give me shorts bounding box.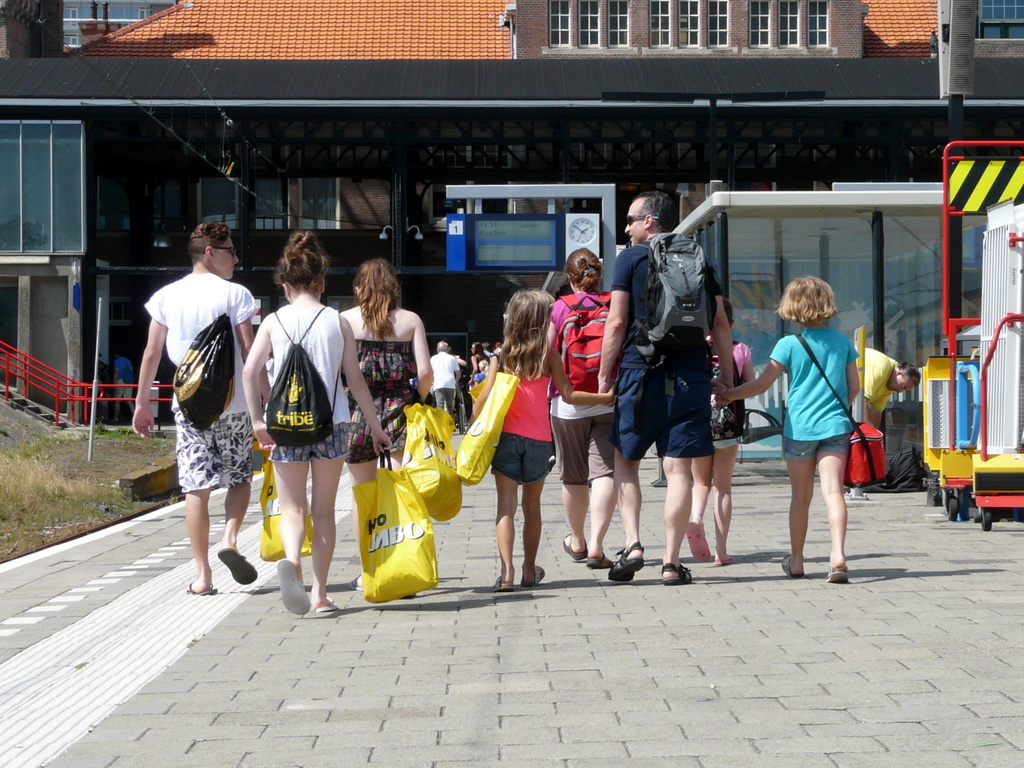
(781,436,844,461).
